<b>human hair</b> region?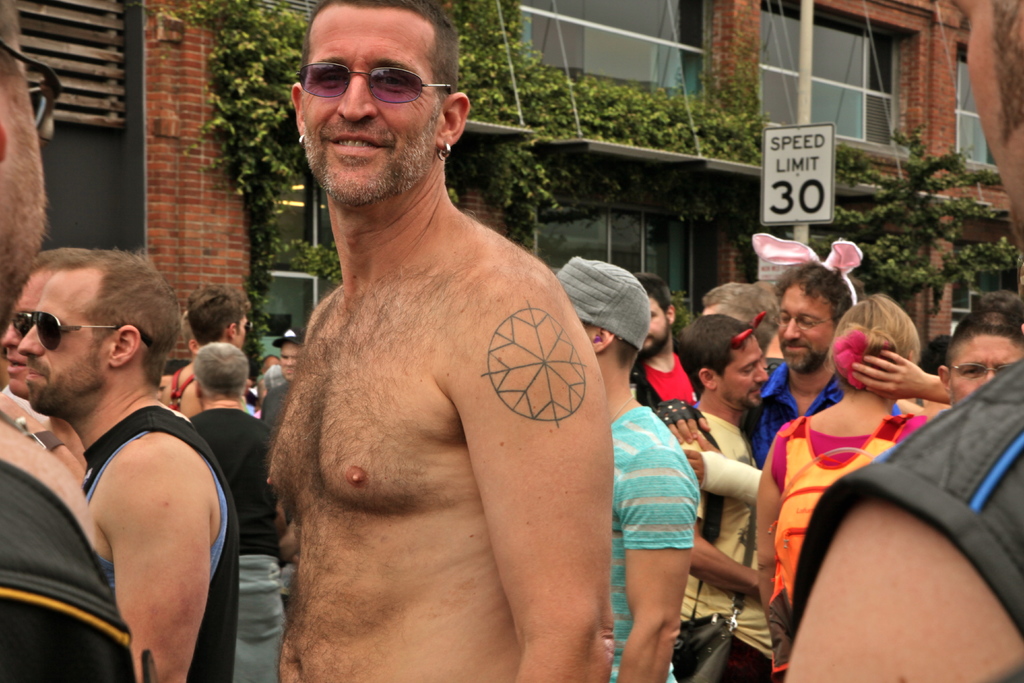
{"left": 189, "top": 282, "right": 259, "bottom": 337}
